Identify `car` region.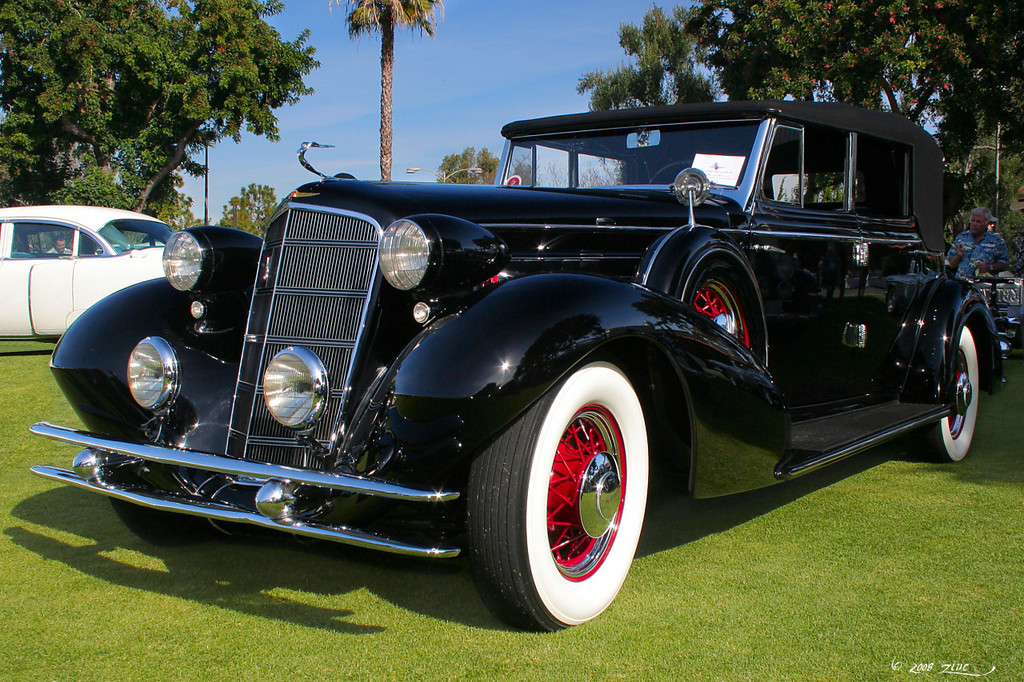
Region: 0 205 176 345.
